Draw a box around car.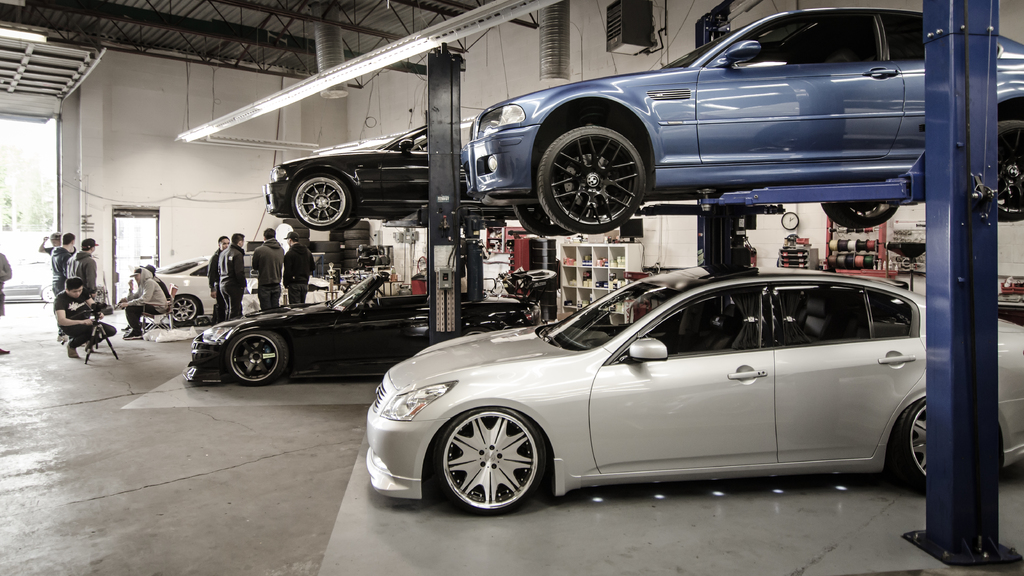
<box>364,272,1023,525</box>.
